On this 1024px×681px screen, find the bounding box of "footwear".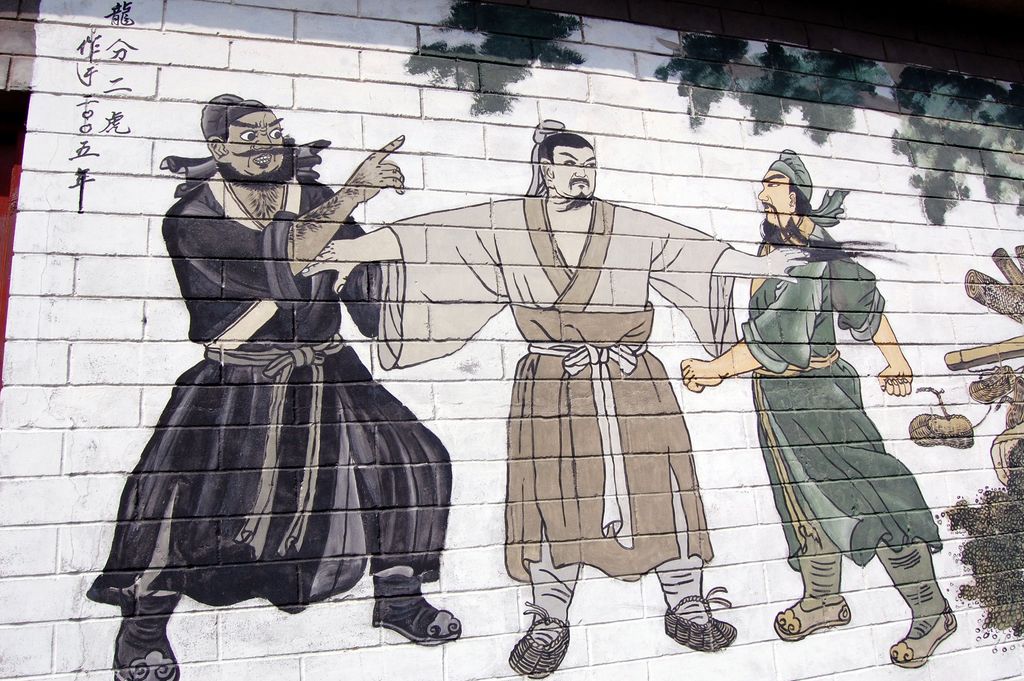
Bounding box: region(112, 578, 184, 680).
